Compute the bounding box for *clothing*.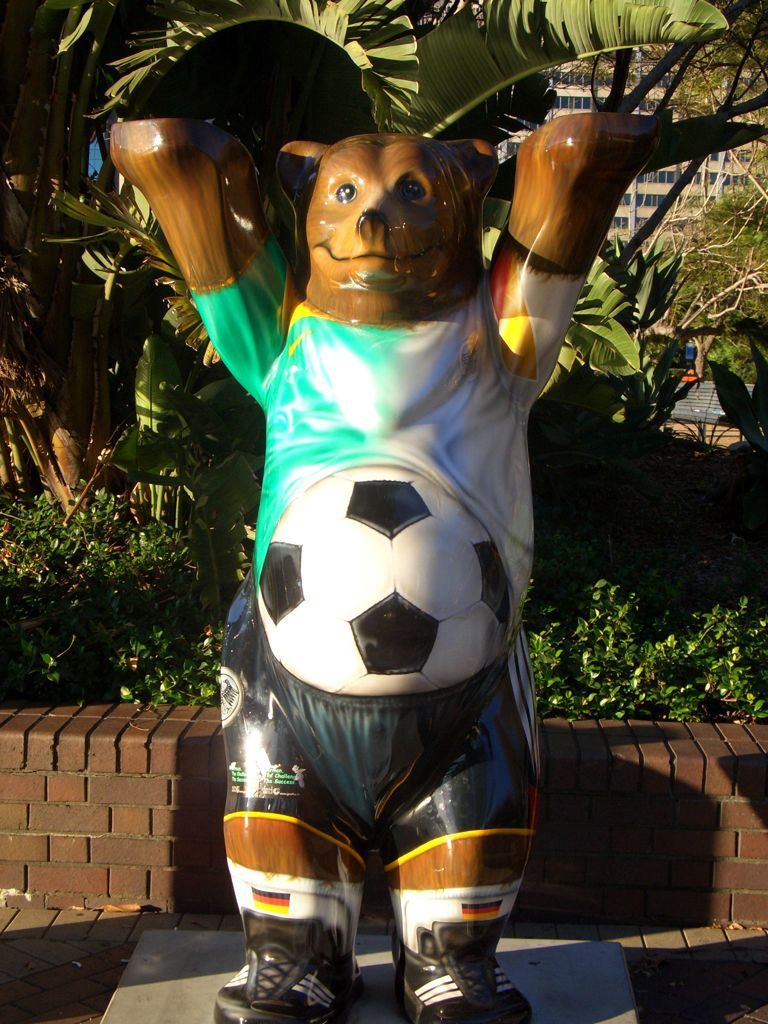
207 156 592 1015.
